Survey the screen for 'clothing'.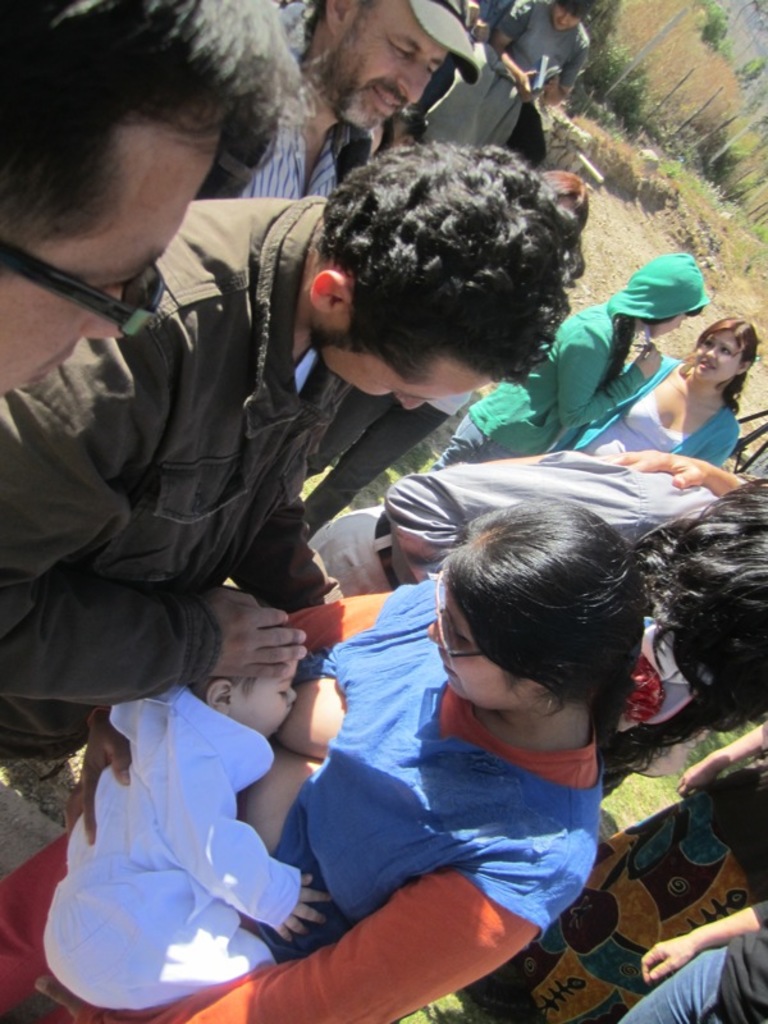
Survey found: (434, 256, 690, 476).
